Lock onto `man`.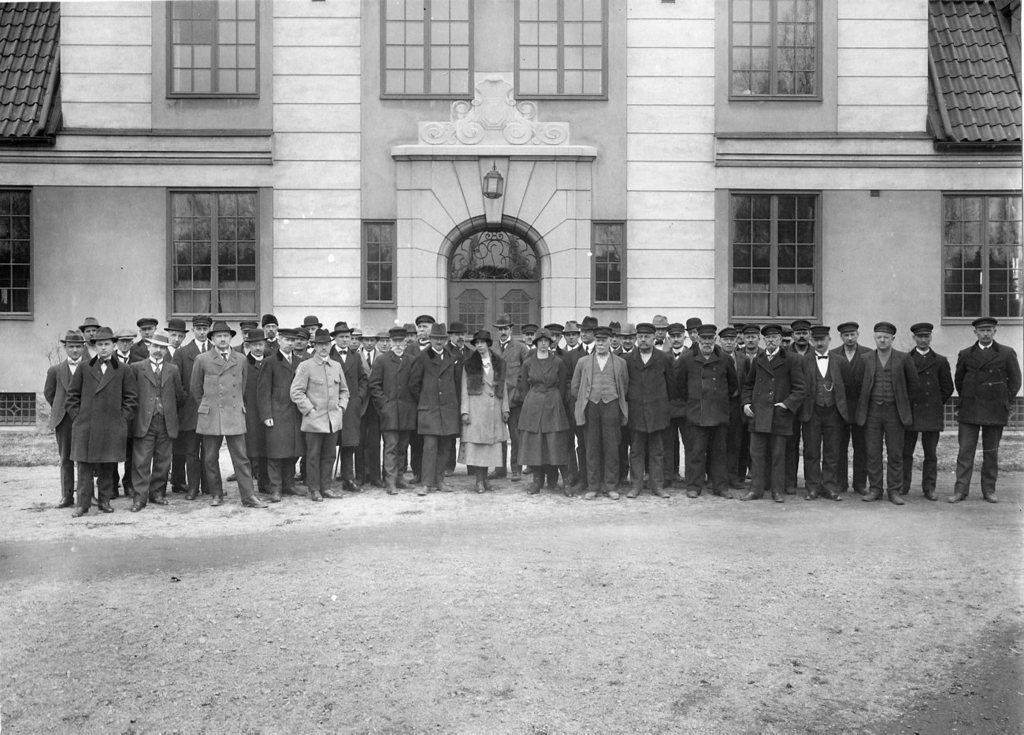
Locked: <bbox>571, 324, 628, 502</bbox>.
